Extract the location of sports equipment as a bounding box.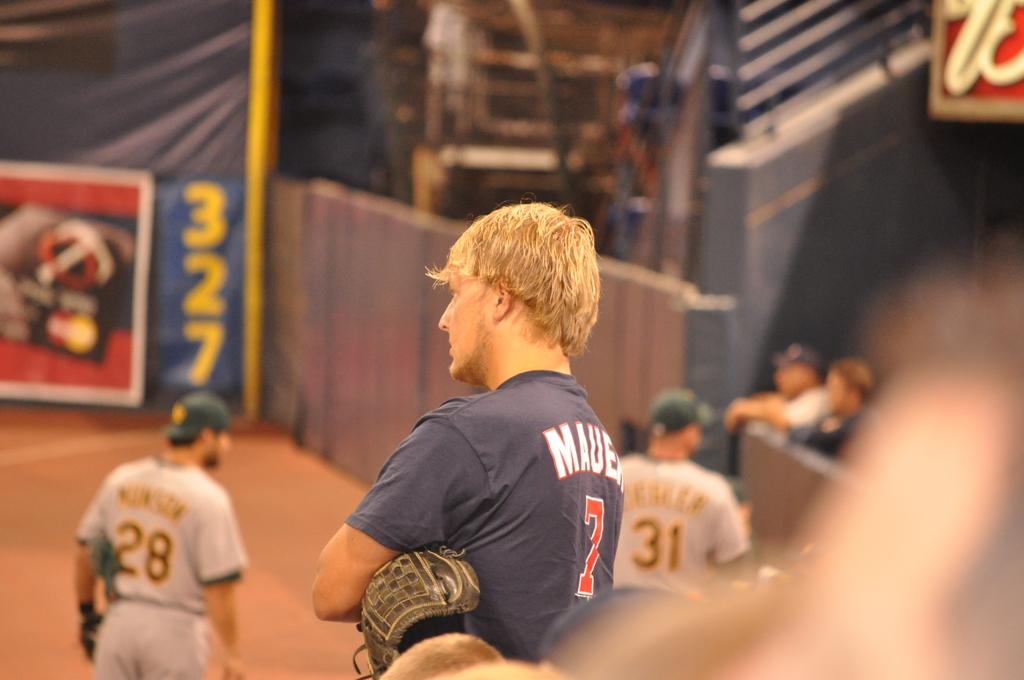
left=79, top=597, right=108, bottom=659.
